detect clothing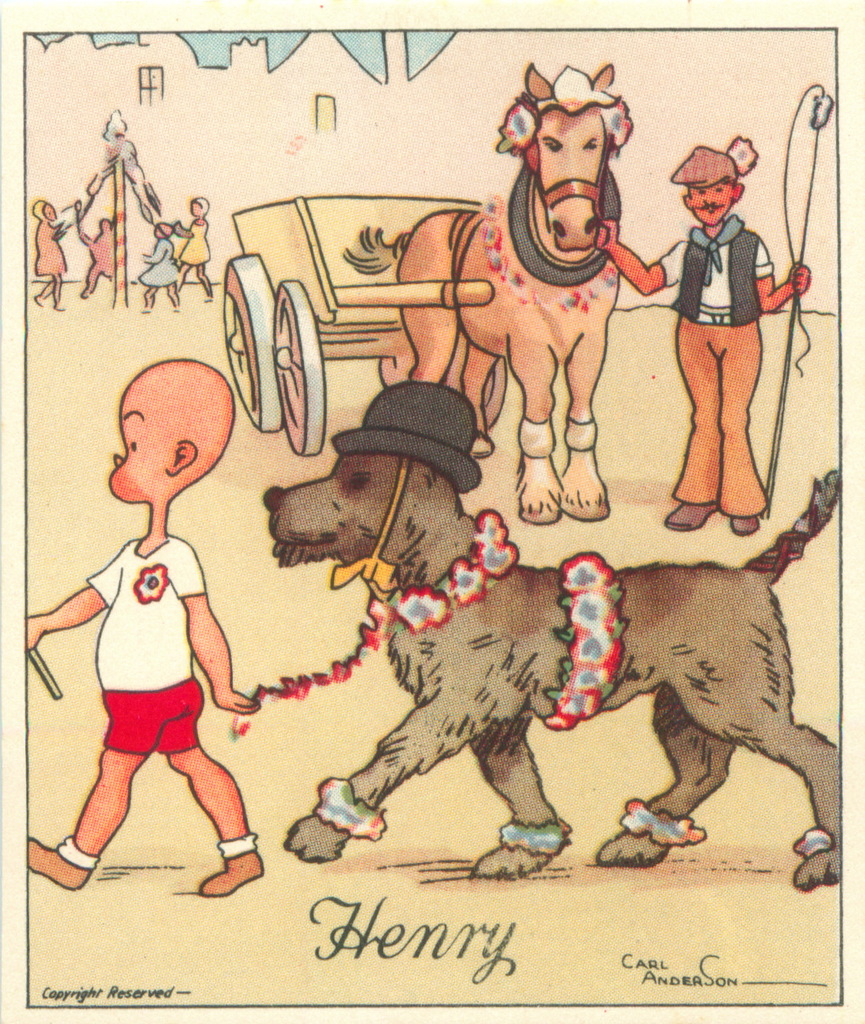
locate(136, 234, 188, 283)
